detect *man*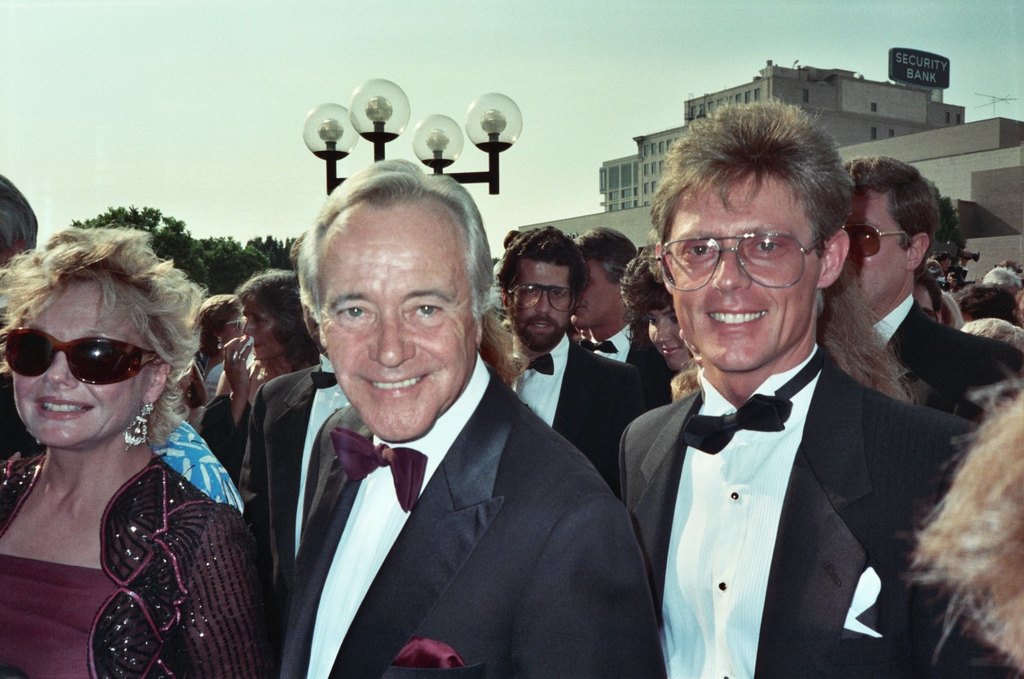
box(504, 222, 656, 479)
